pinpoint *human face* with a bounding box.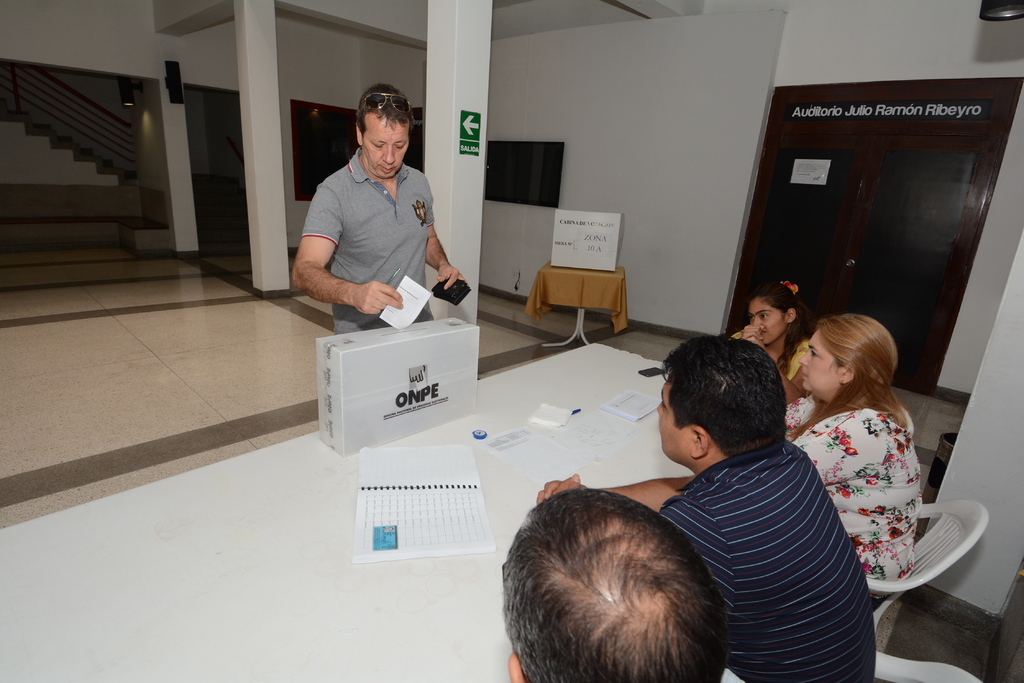
{"left": 748, "top": 296, "right": 787, "bottom": 347}.
